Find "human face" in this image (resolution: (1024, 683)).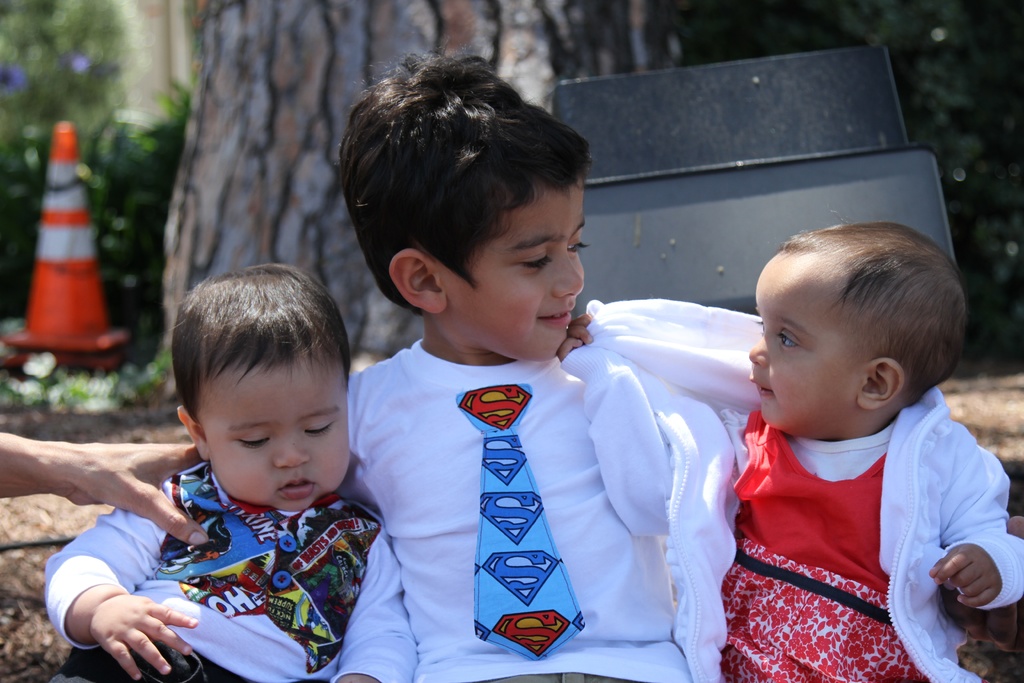
bbox=(749, 263, 856, 426).
